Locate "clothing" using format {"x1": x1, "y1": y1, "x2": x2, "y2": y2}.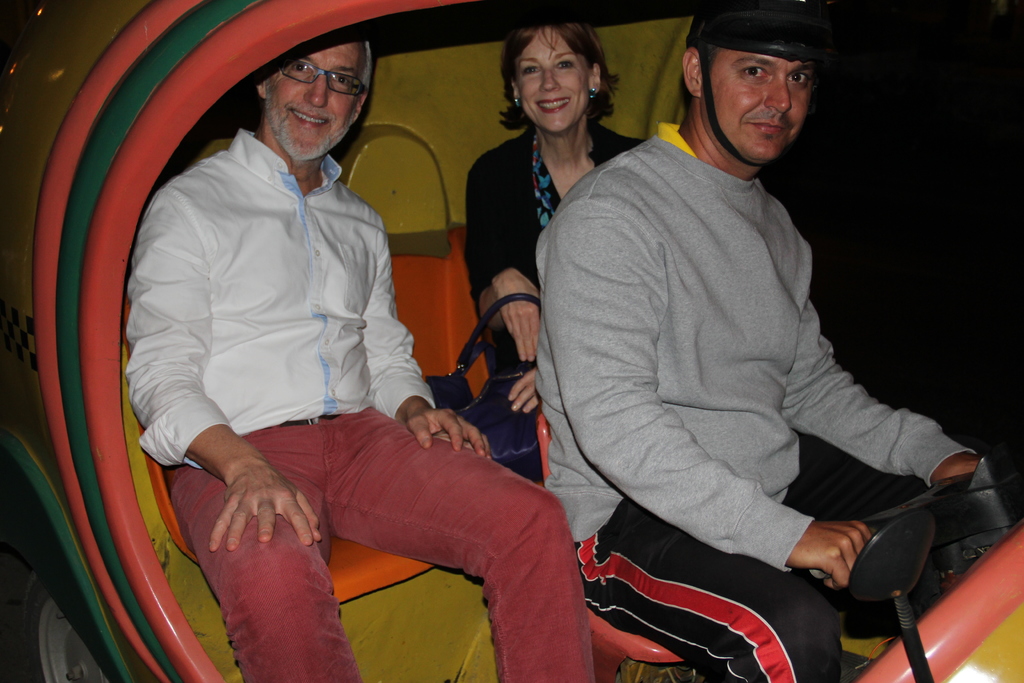
{"x1": 463, "y1": 120, "x2": 646, "y2": 488}.
